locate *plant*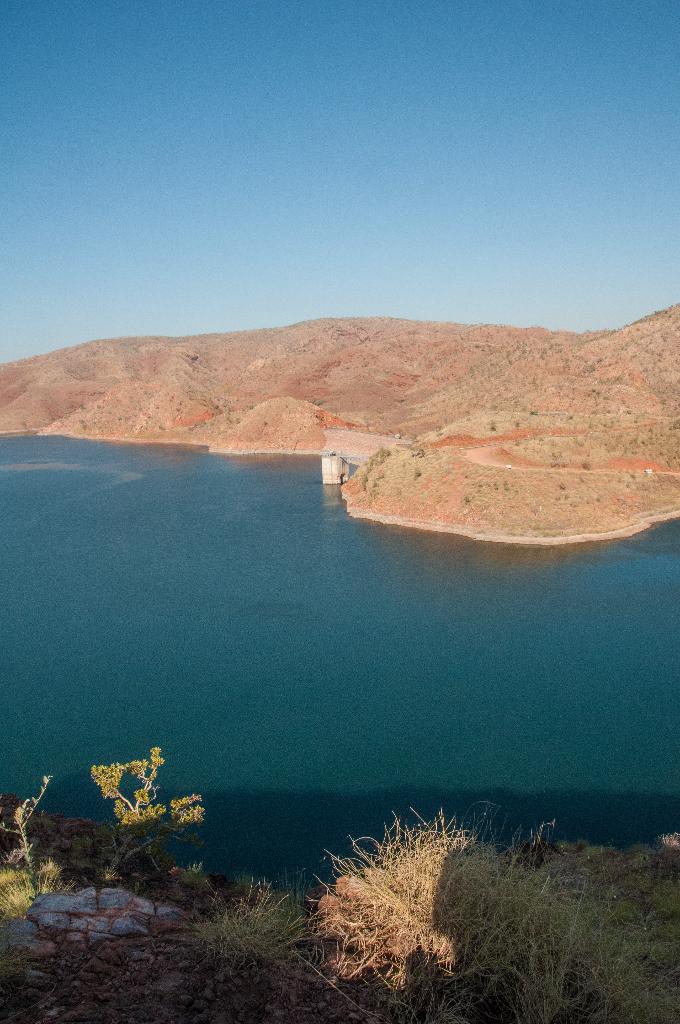
{"x1": 286, "y1": 802, "x2": 512, "y2": 998}
